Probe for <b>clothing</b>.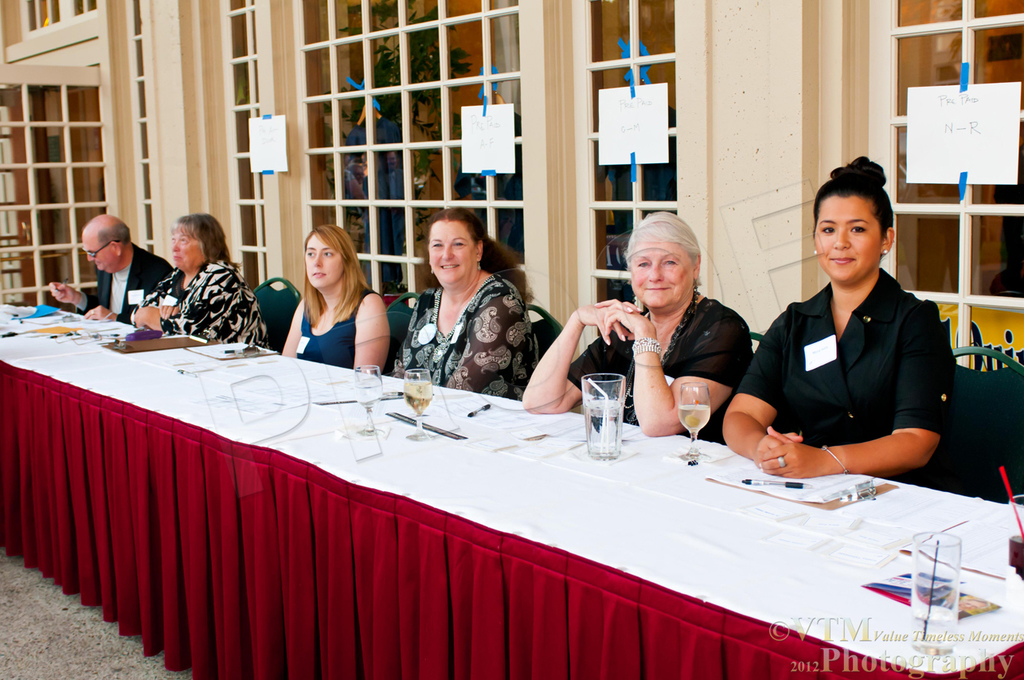
Probe result: detection(573, 298, 738, 446).
